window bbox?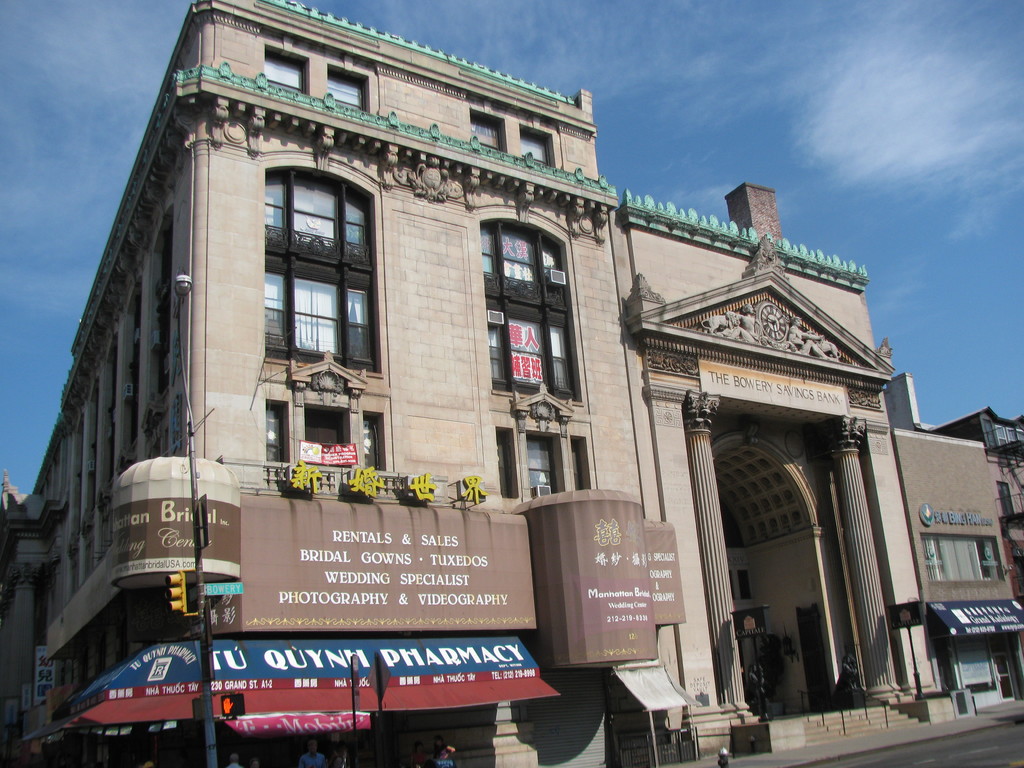
region(476, 220, 593, 406)
